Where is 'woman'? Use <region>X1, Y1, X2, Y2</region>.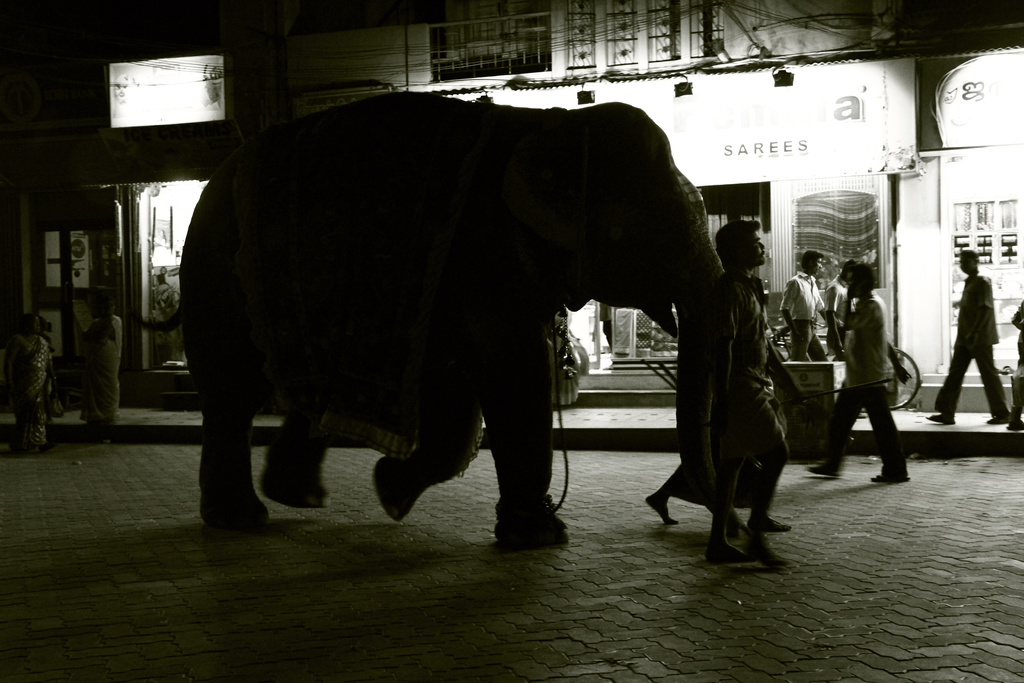
<region>78, 292, 124, 428</region>.
